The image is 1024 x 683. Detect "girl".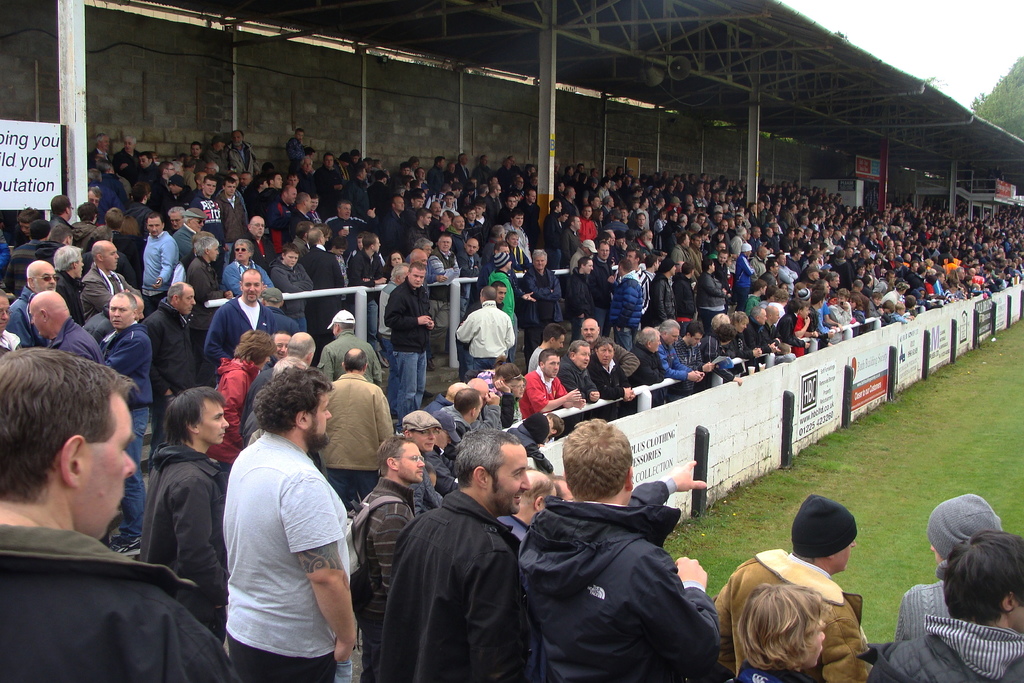
Detection: bbox=(477, 353, 522, 427).
